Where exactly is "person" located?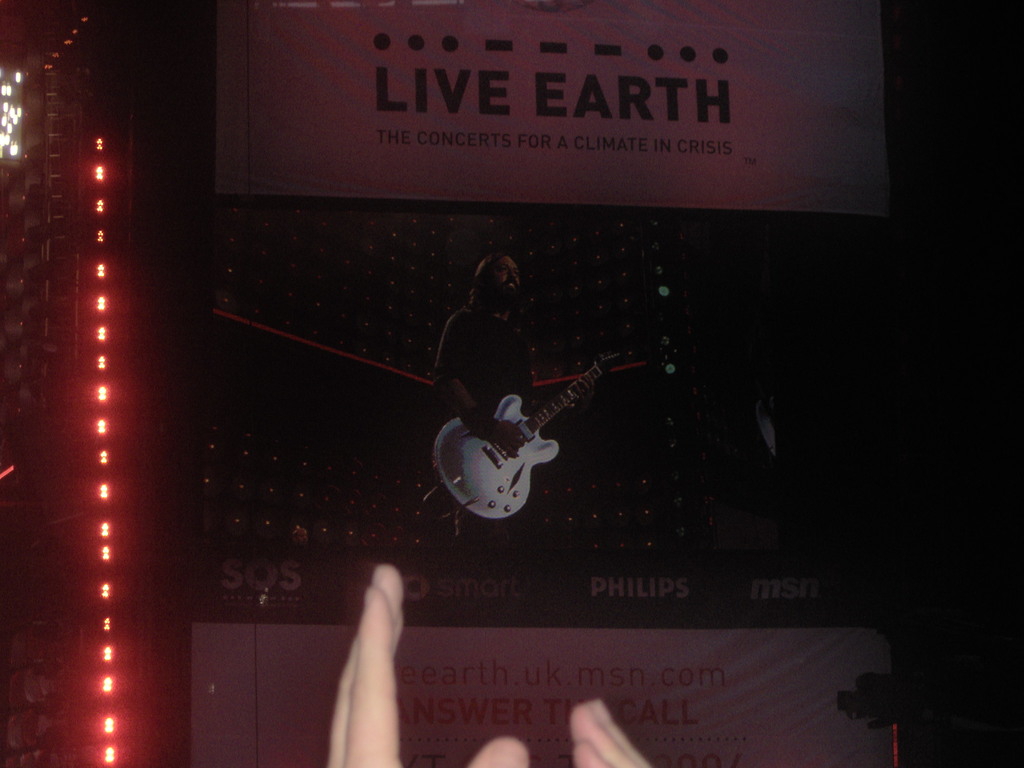
Its bounding box is {"left": 425, "top": 247, "right": 623, "bottom": 572}.
